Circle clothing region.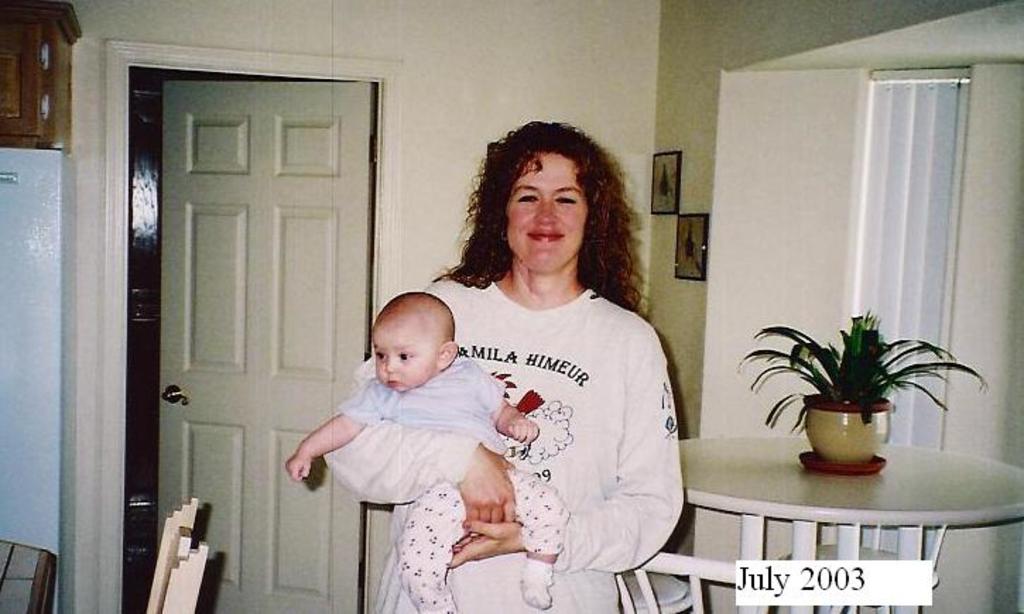
Region: pyautogui.locateOnScreen(441, 231, 696, 593).
